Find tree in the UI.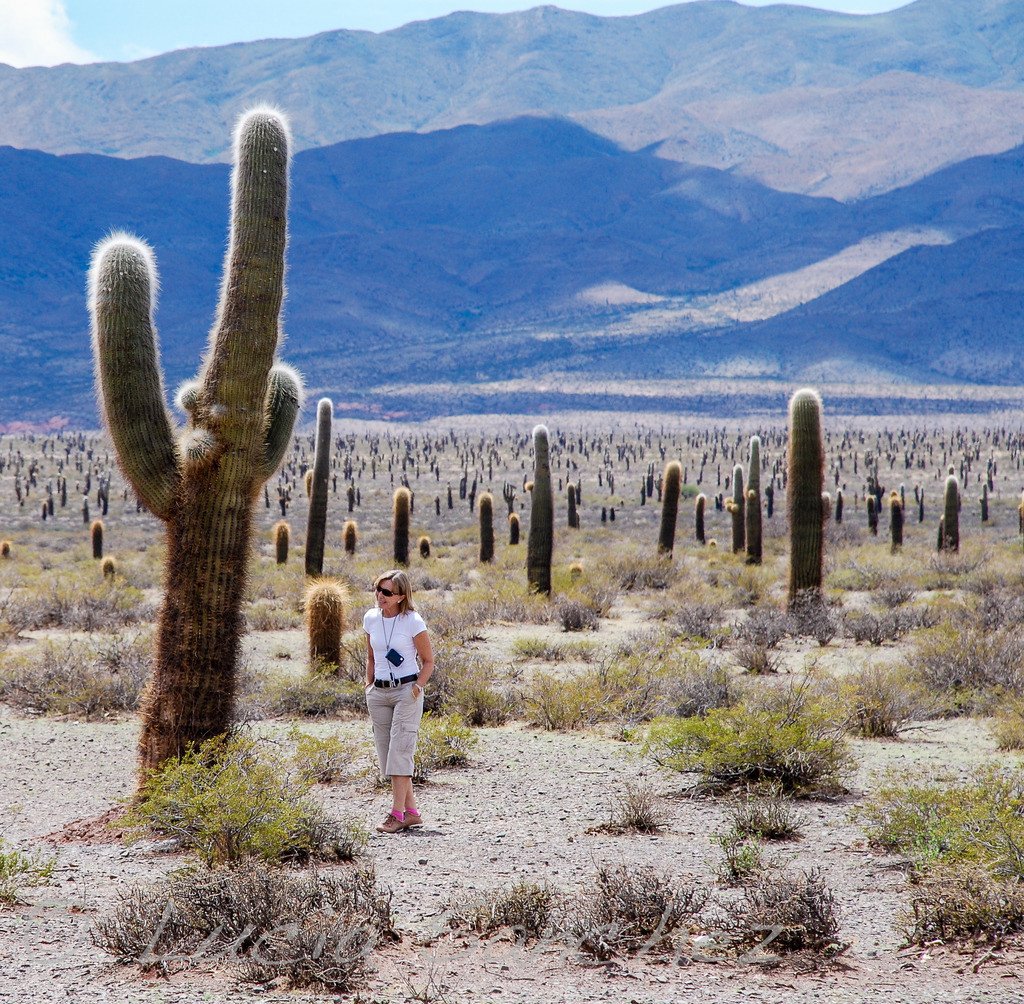
UI element at detection(515, 420, 552, 598).
